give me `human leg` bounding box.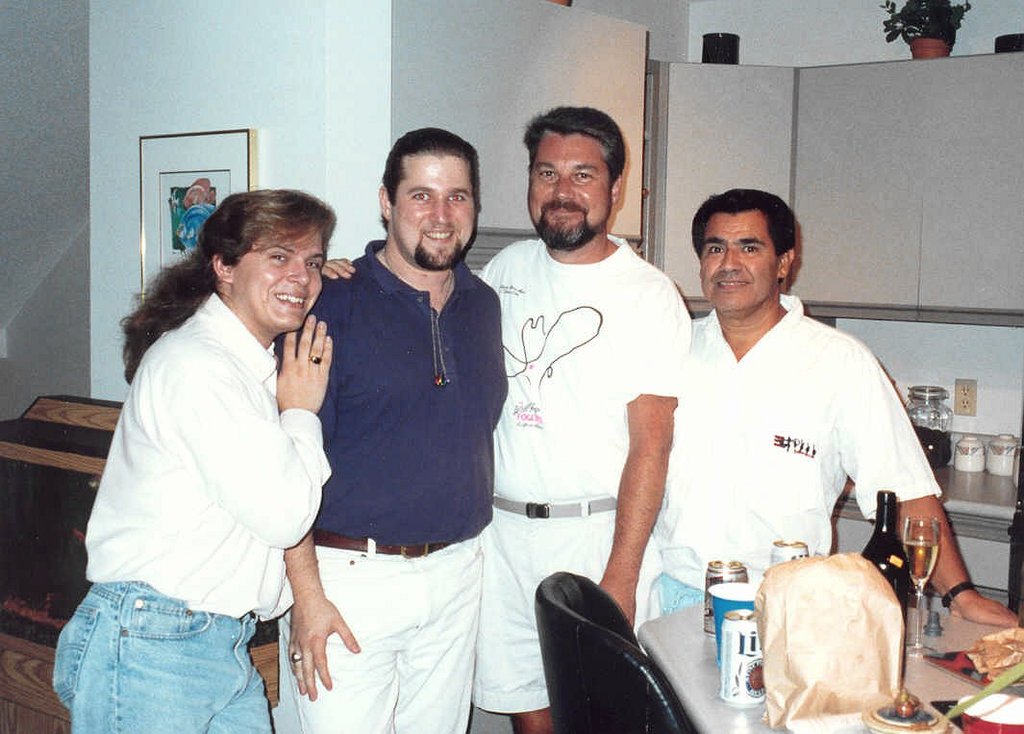
l=403, t=537, r=466, b=733.
